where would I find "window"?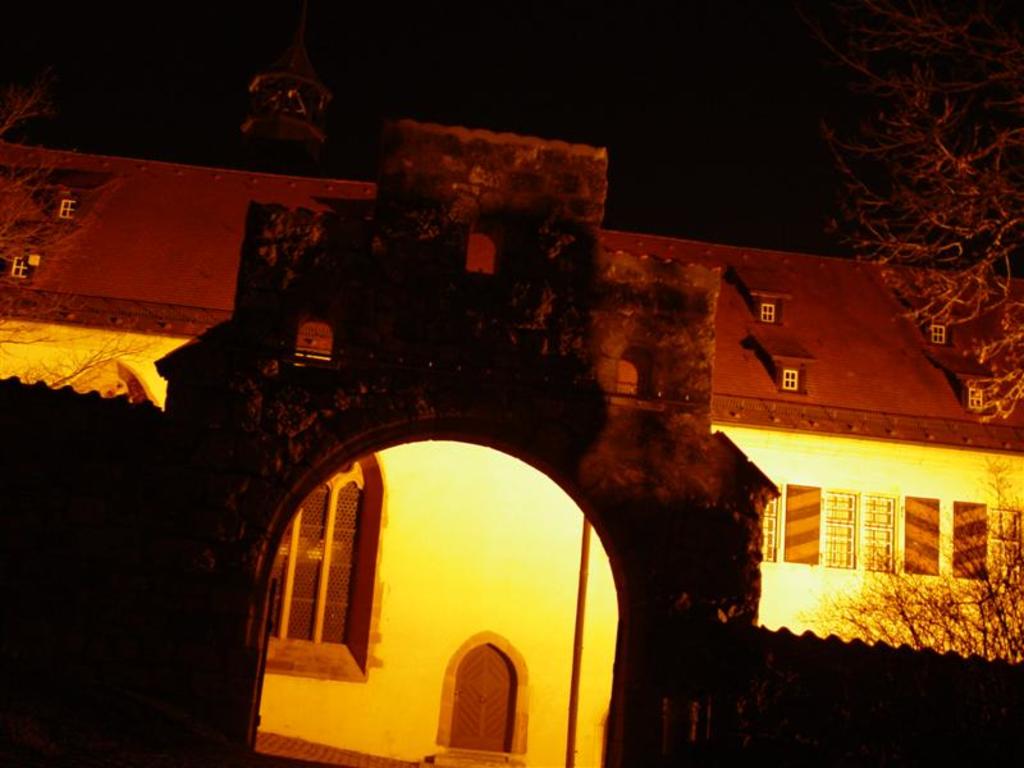
At region(951, 499, 1023, 591).
